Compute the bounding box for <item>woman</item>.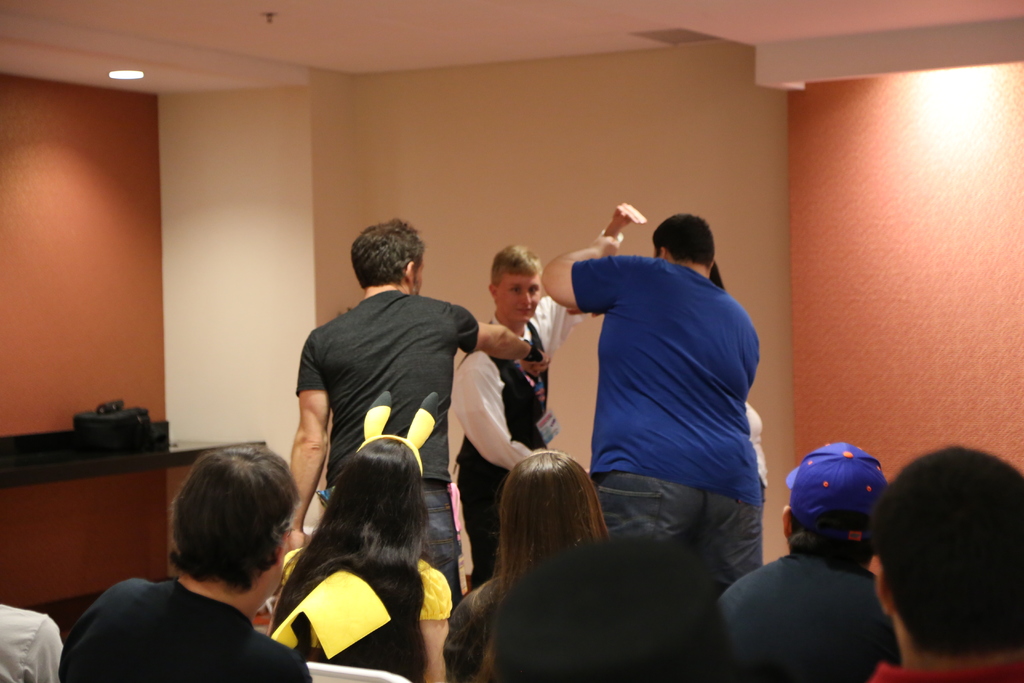
[x1=442, y1=449, x2=610, y2=682].
